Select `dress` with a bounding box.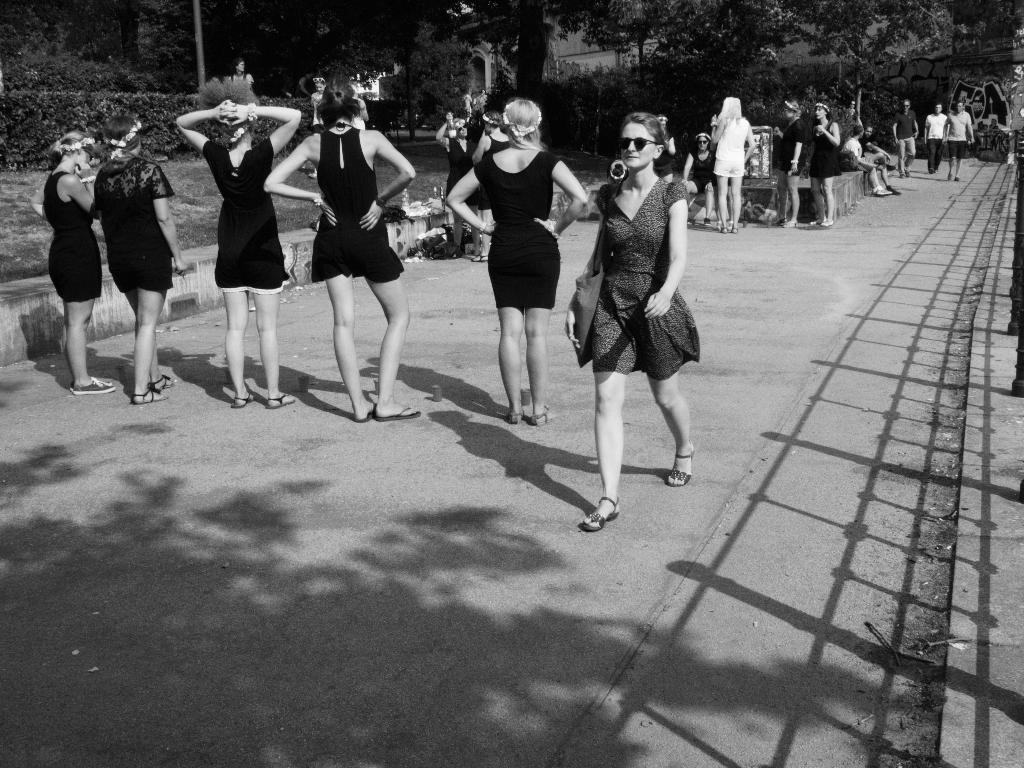
rect(95, 155, 174, 288).
